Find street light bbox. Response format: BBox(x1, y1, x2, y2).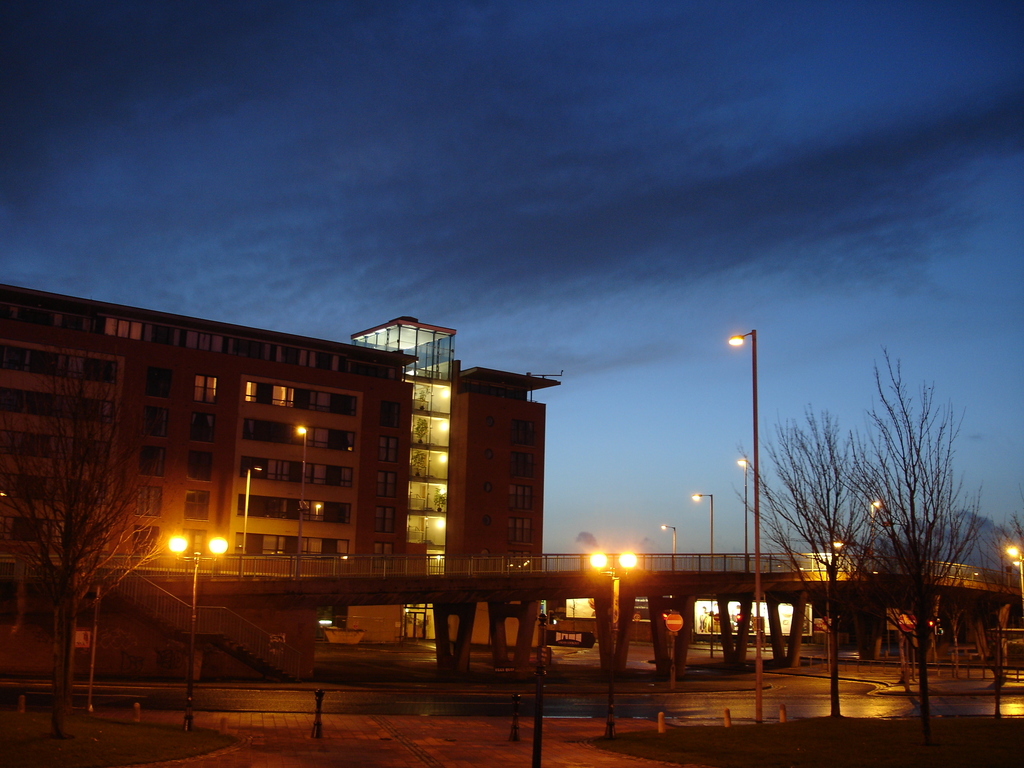
BBox(869, 498, 883, 556).
